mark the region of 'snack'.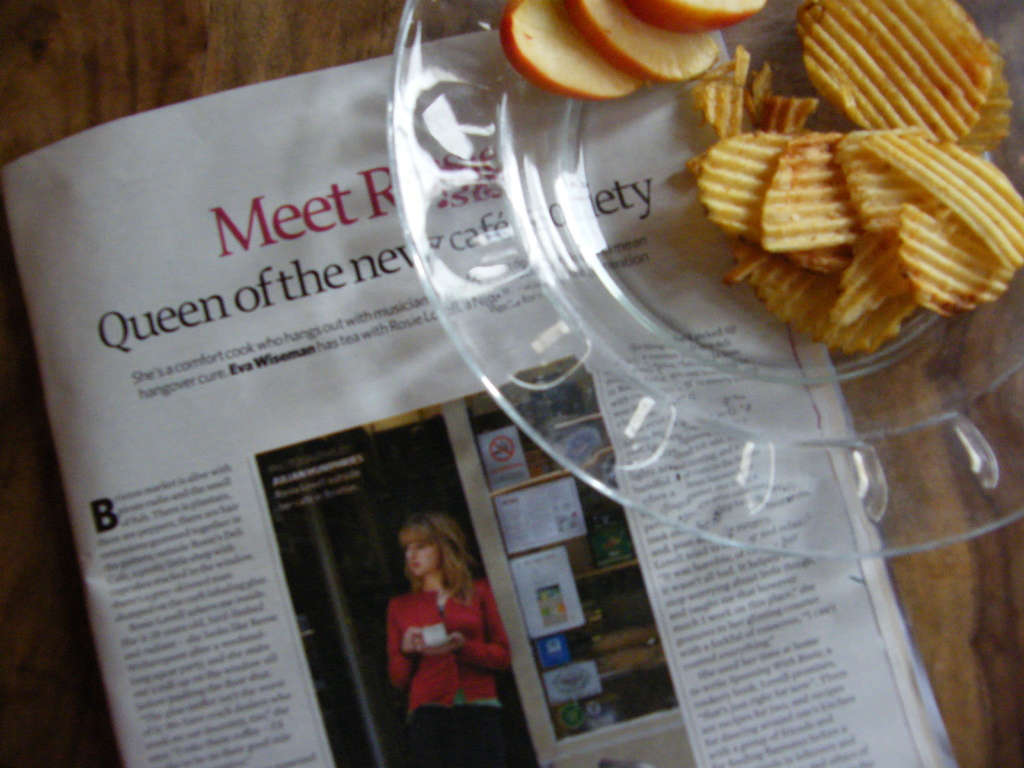
Region: 677:0:1023:355.
